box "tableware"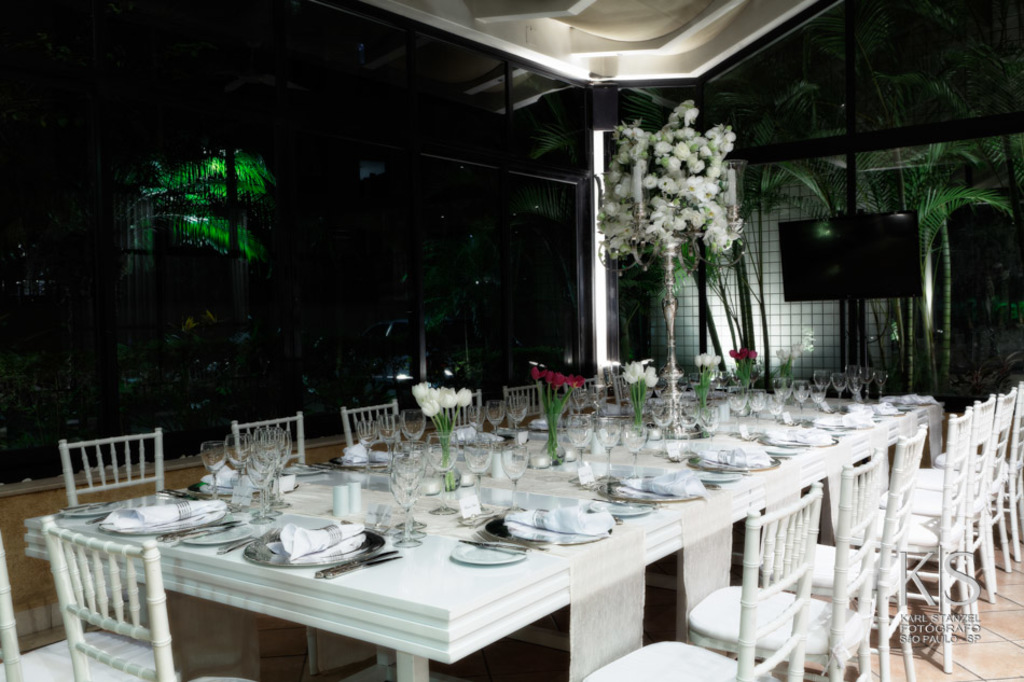
l=451, t=427, r=529, b=447
